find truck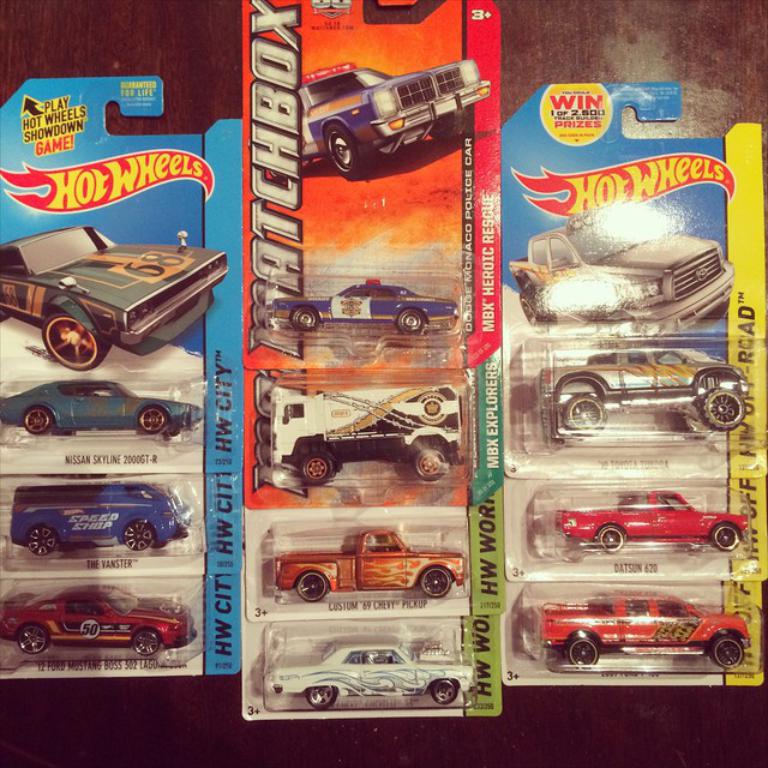
{"left": 274, "top": 529, "right": 467, "bottom": 596}
